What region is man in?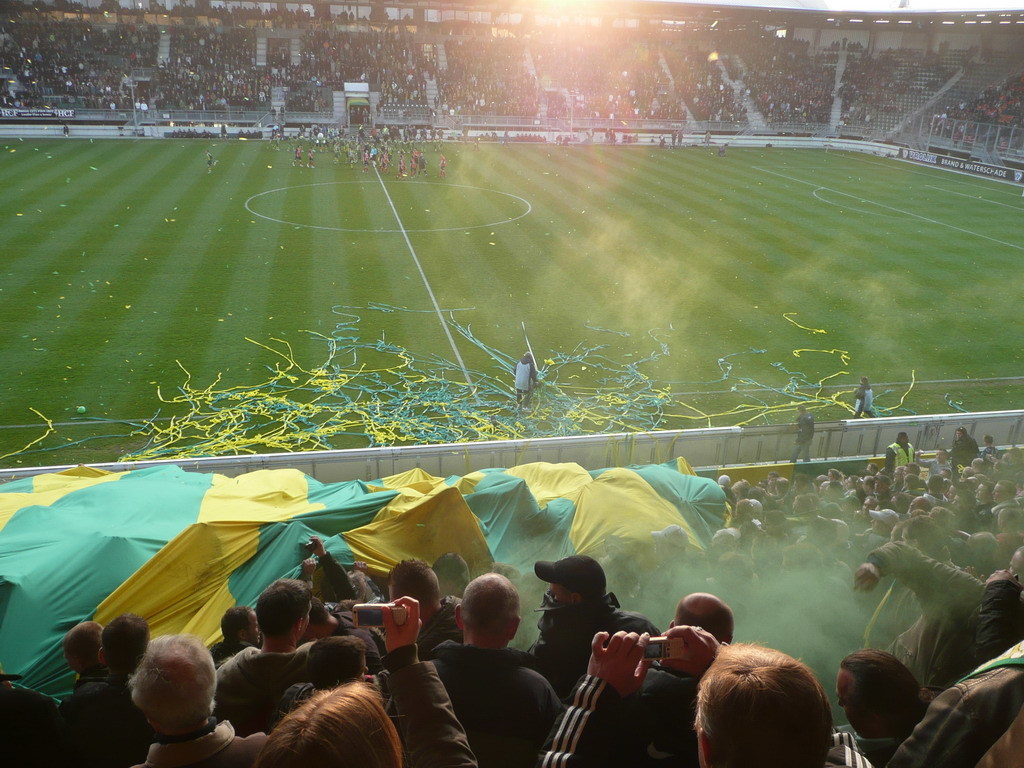
bbox=(59, 620, 110, 705).
